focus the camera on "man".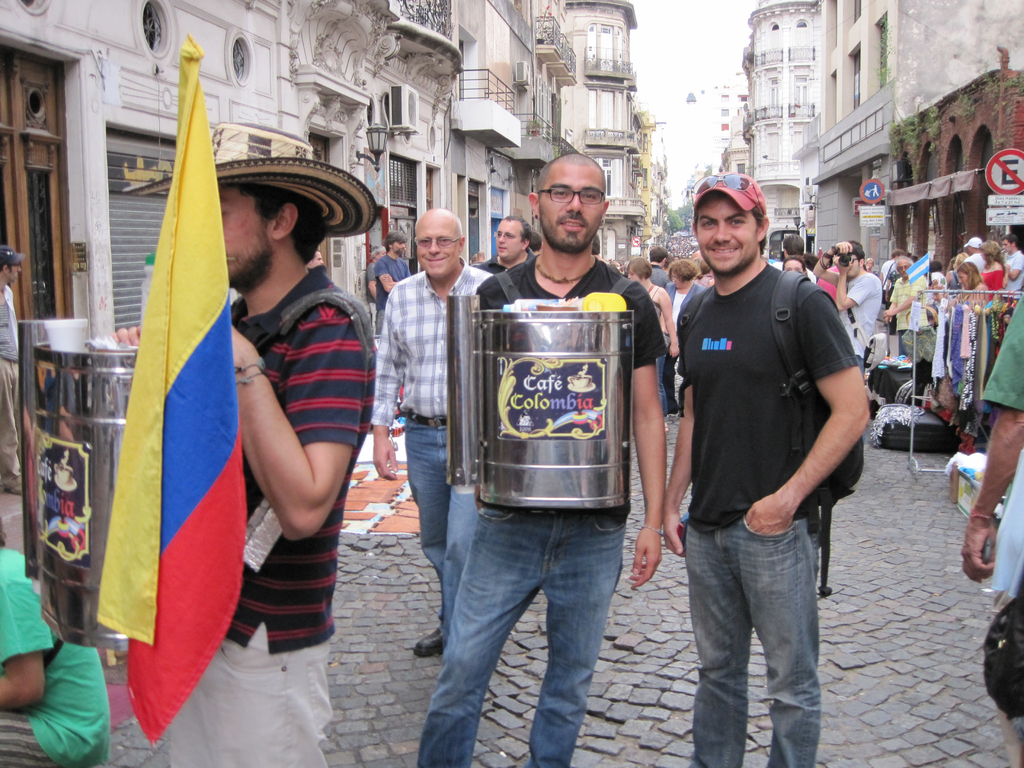
Focus region: (x1=375, y1=233, x2=411, y2=352).
